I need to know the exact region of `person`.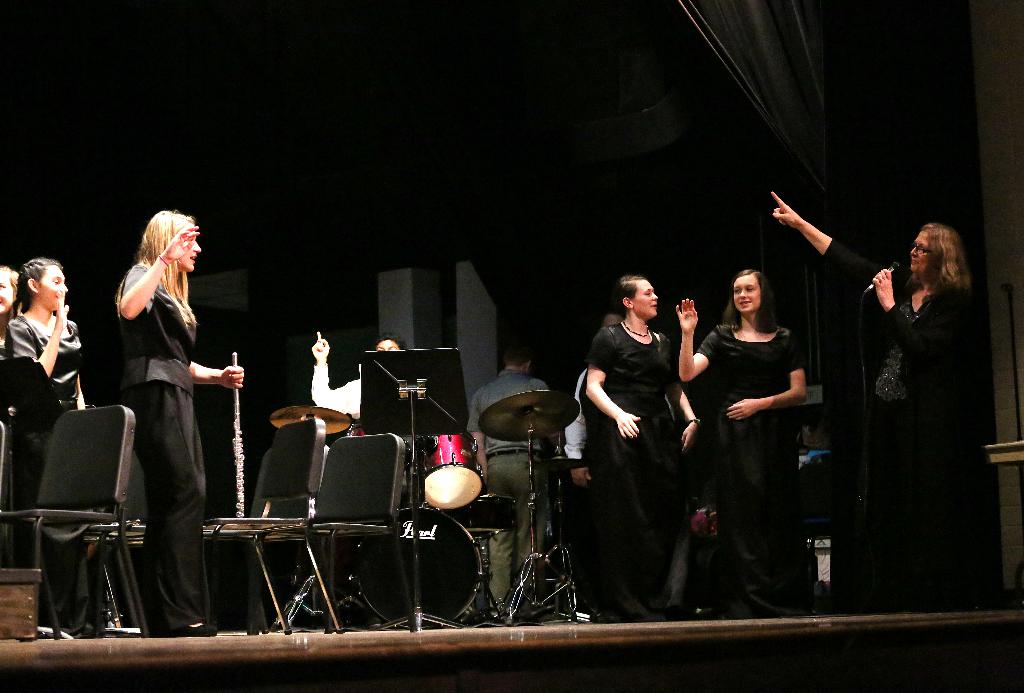
Region: box=[118, 206, 245, 628].
